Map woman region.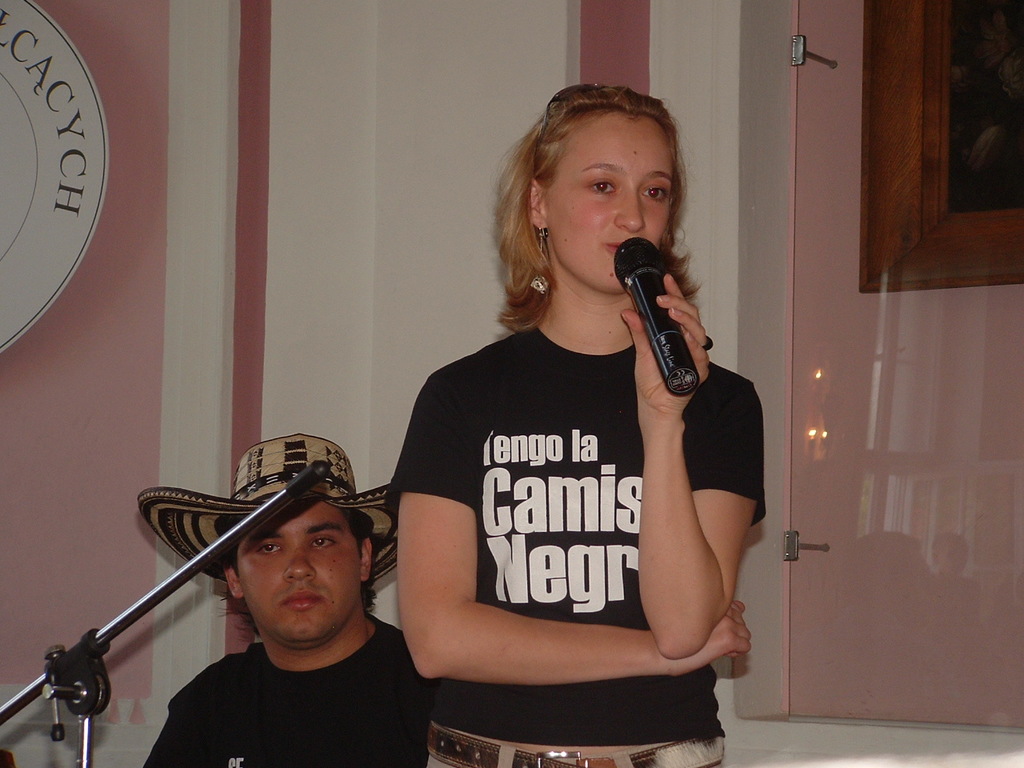
Mapped to l=372, t=91, r=762, b=752.
